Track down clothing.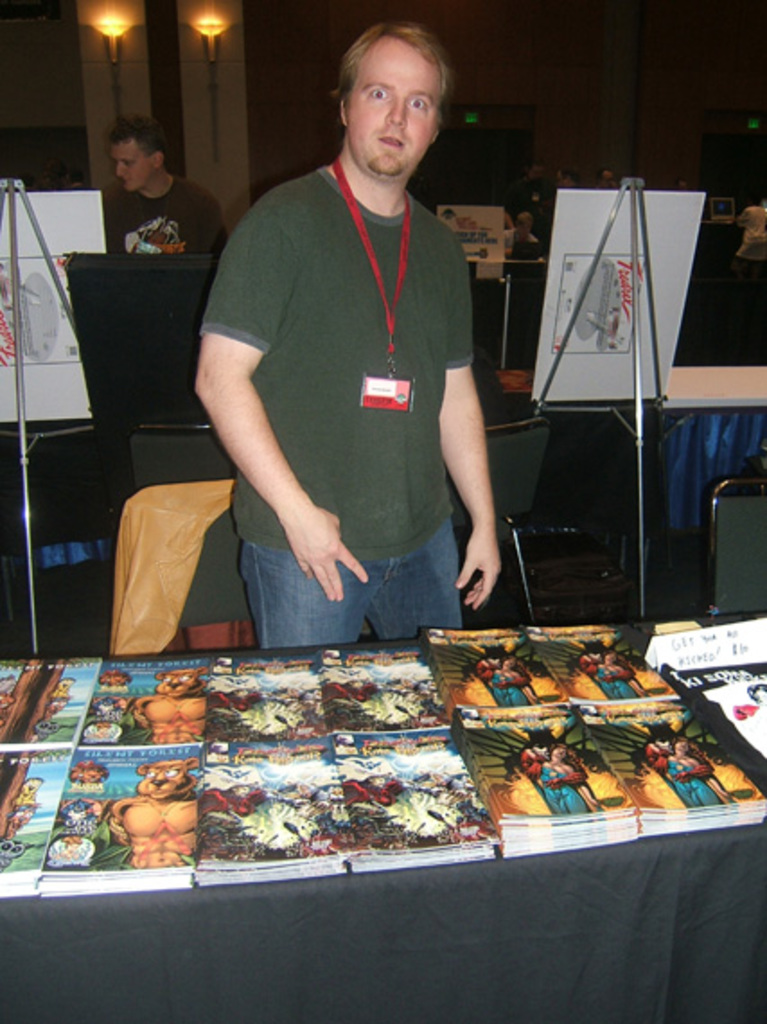
Tracked to 104, 180, 212, 257.
